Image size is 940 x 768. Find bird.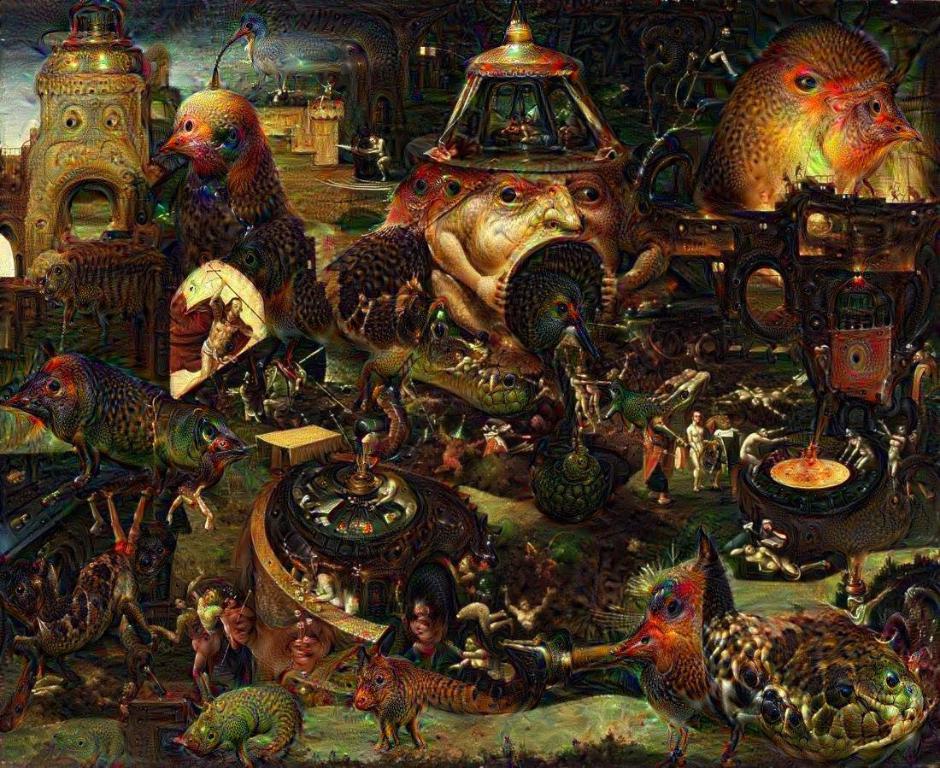
<region>0, 316, 256, 507</region>.
